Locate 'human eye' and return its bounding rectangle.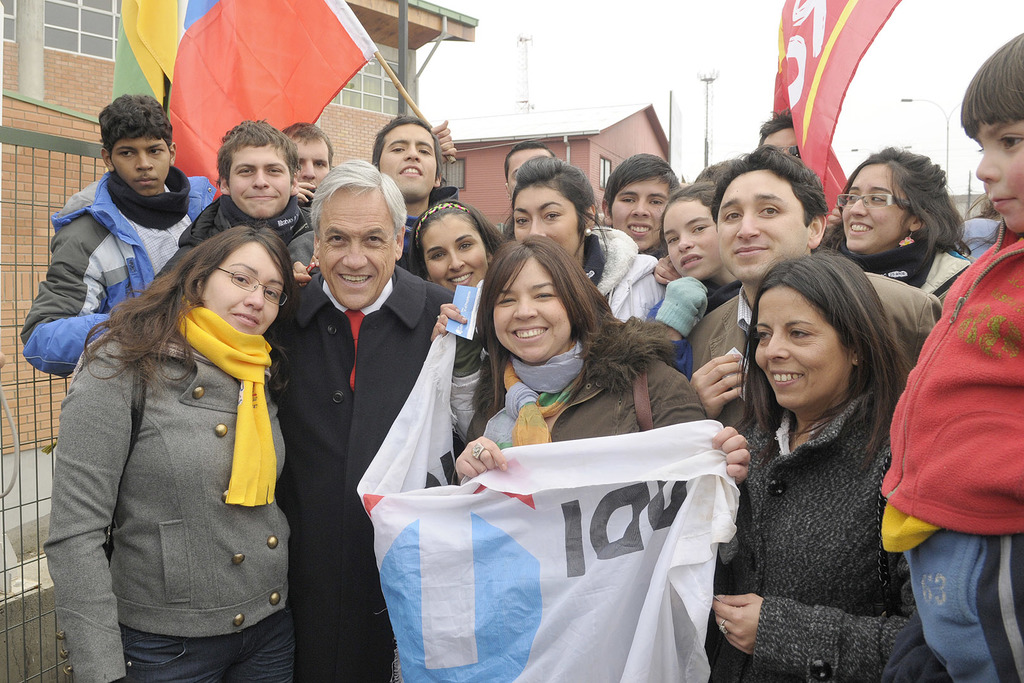
665 236 678 248.
